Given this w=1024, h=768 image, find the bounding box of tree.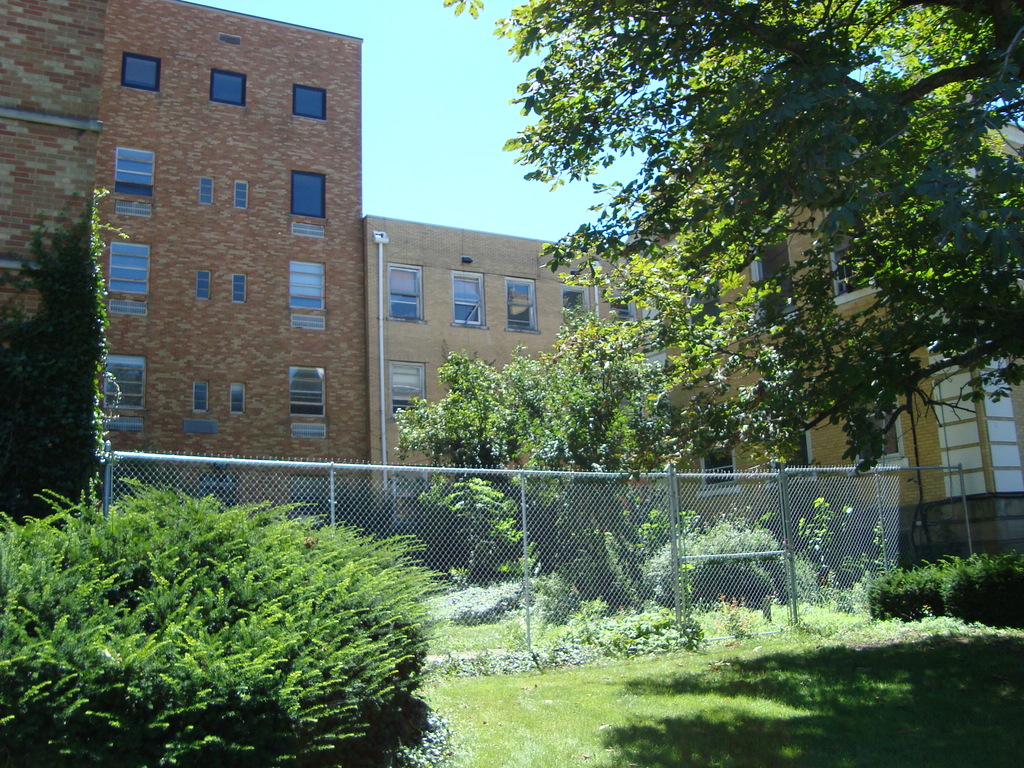
[left=391, top=307, right=686, bottom=610].
